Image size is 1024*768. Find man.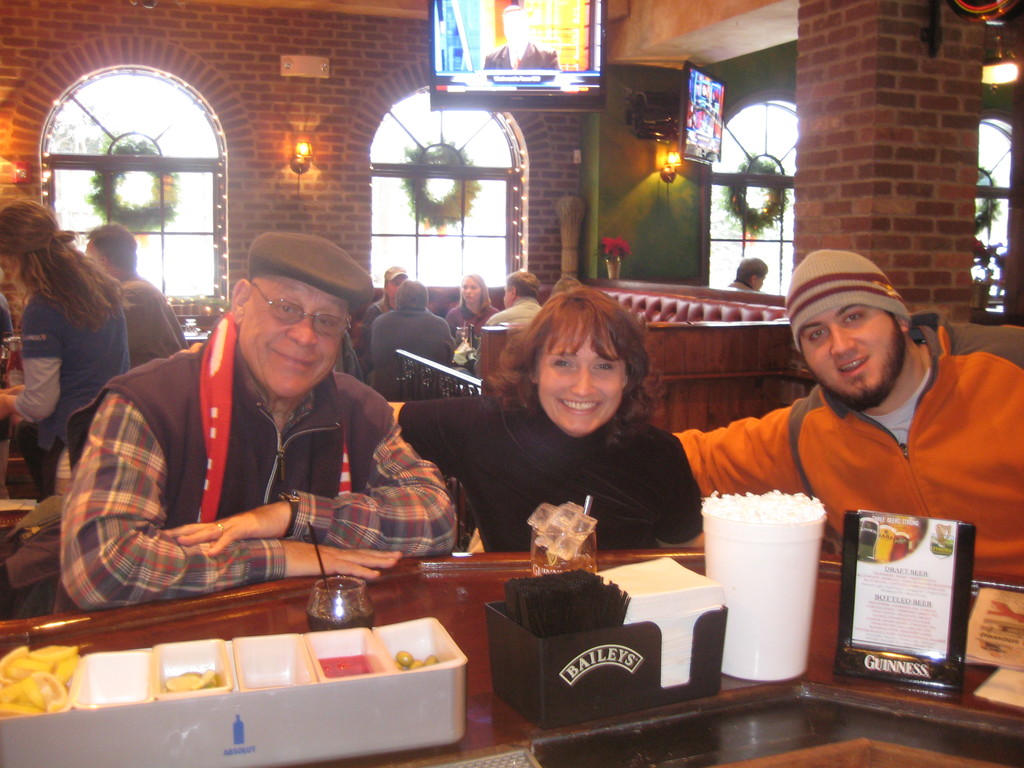
bbox(475, 0, 570, 77).
